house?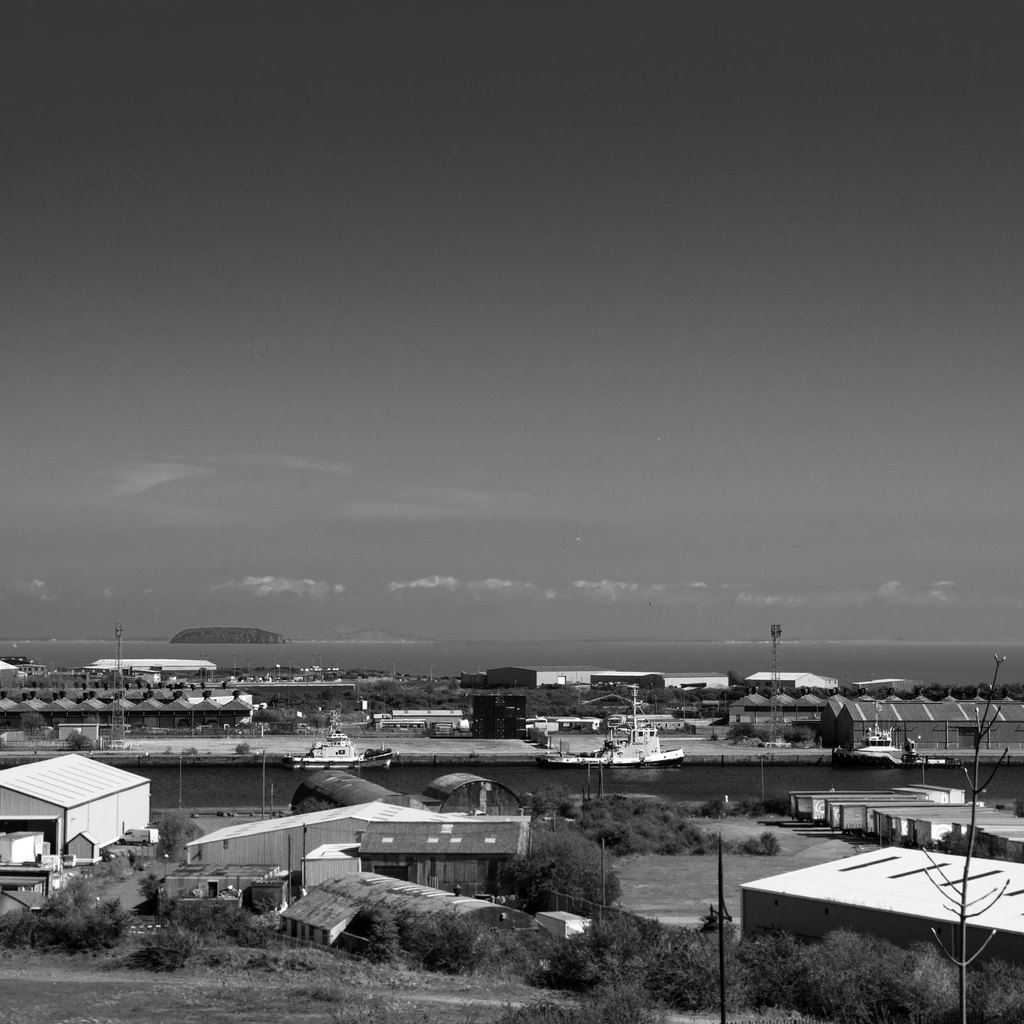
(x1=826, y1=687, x2=1023, y2=757)
